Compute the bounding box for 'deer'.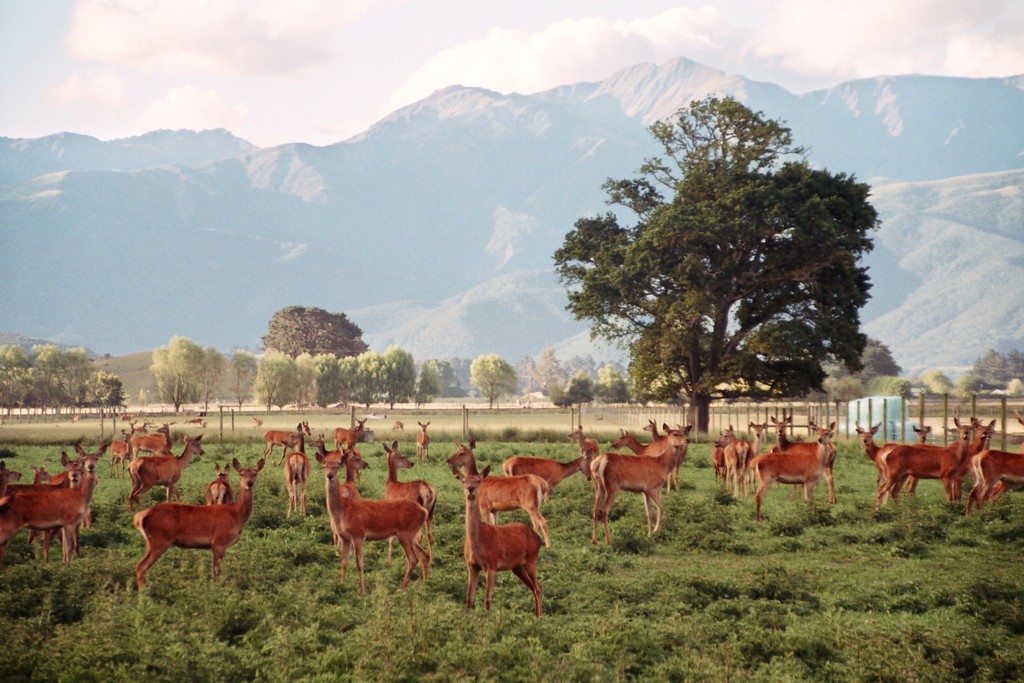
{"left": 586, "top": 425, "right": 691, "bottom": 547}.
